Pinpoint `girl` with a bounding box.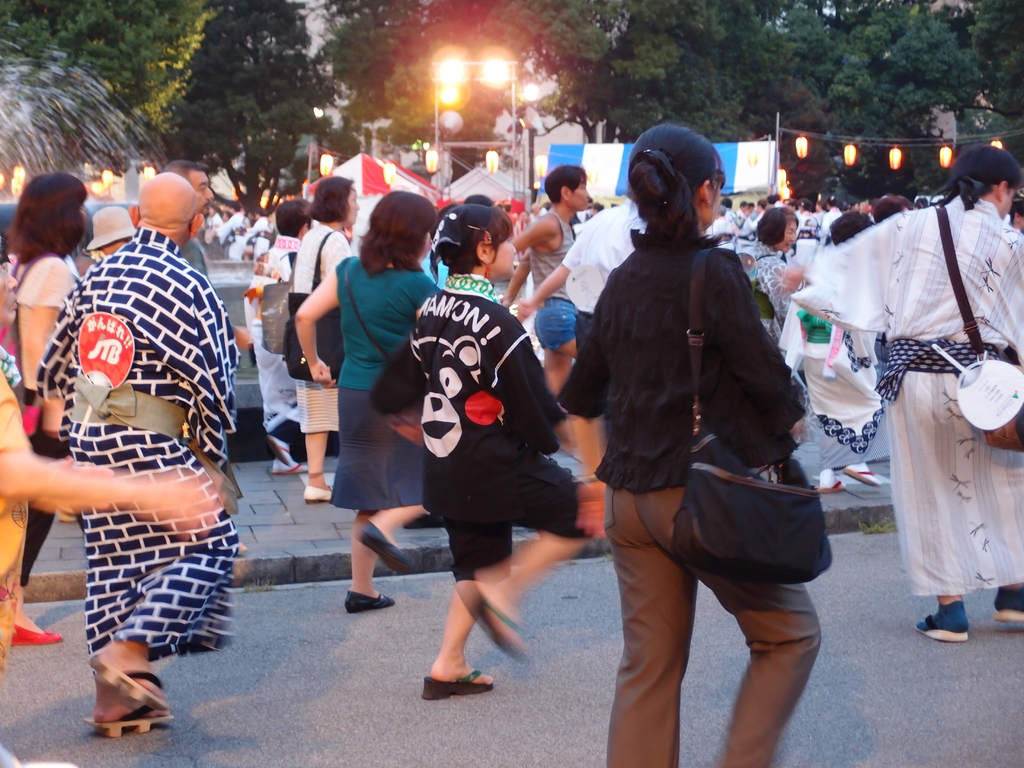
(x1=857, y1=189, x2=911, y2=234).
